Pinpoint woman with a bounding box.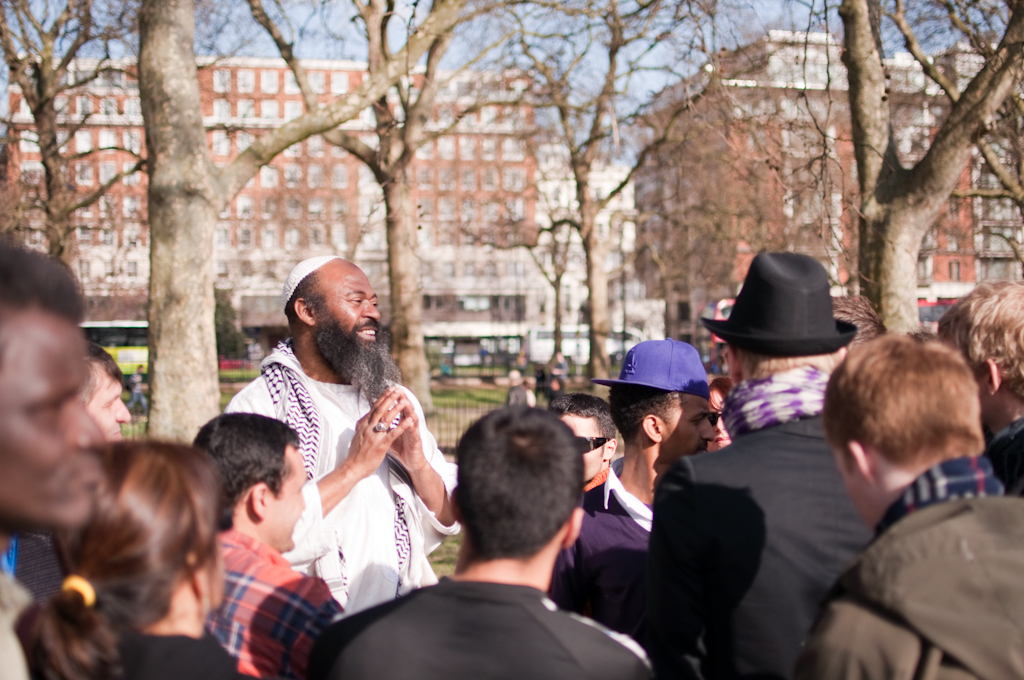
select_region(9, 424, 264, 679).
